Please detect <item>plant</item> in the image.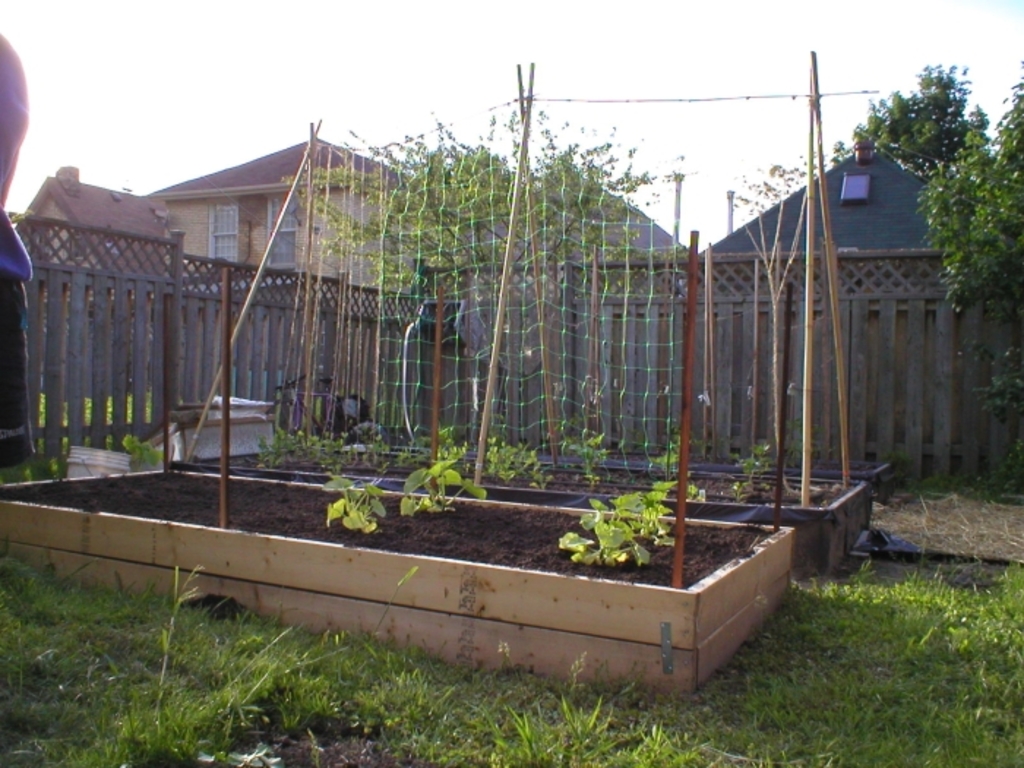
bbox=[730, 439, 771, 493].
